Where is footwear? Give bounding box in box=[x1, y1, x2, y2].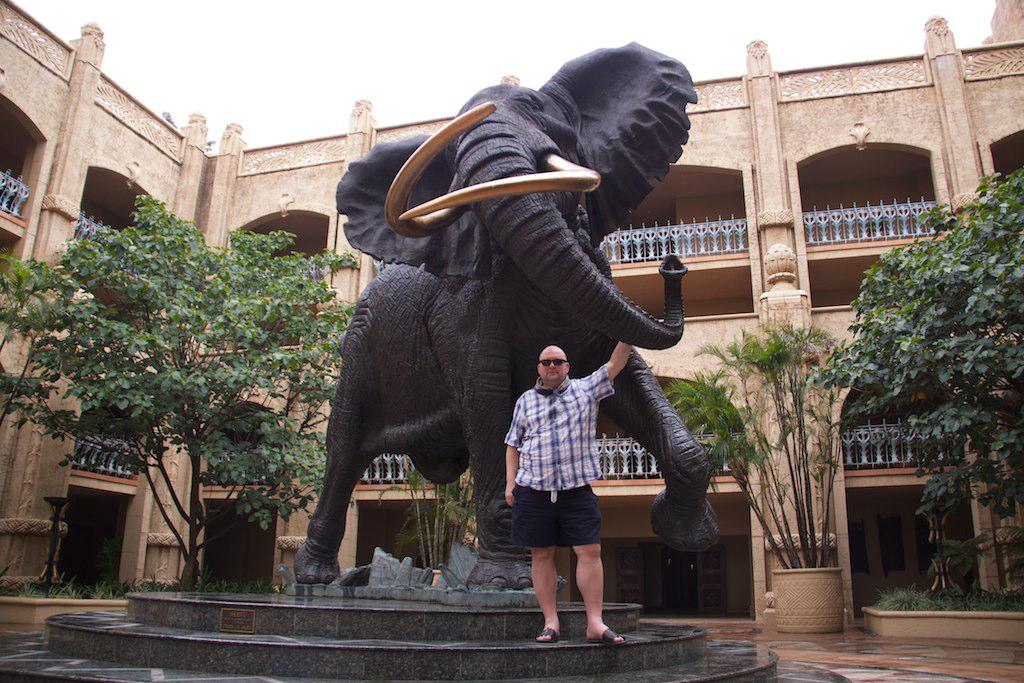
box=[586, 628, 629, 648].
